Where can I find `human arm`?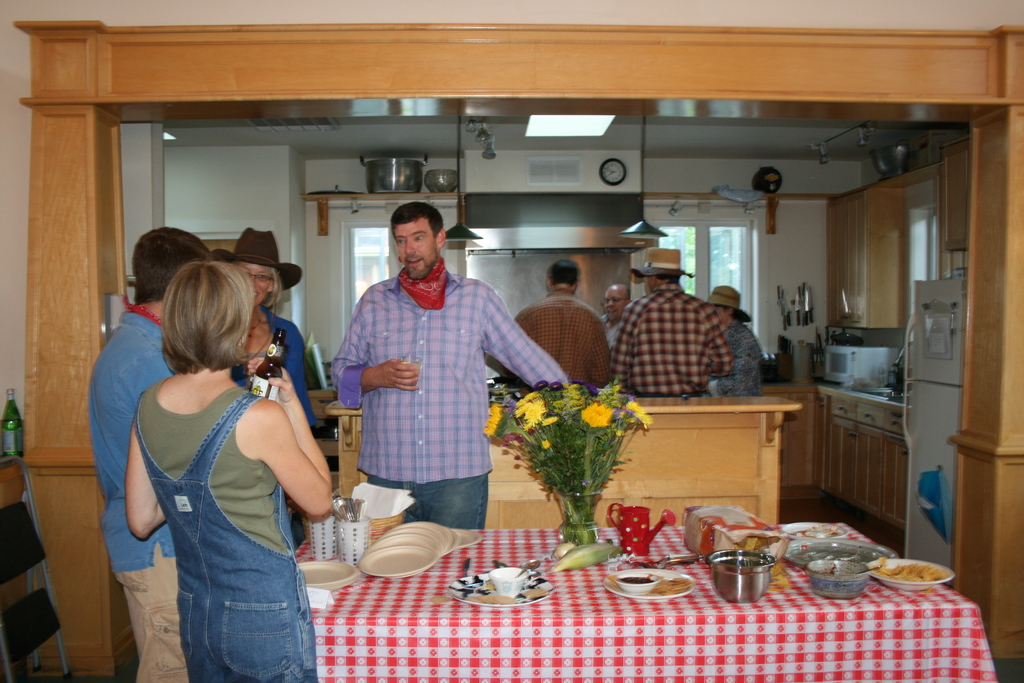
You can find it at x1=593, y1=297, x2=612, y2=386.
